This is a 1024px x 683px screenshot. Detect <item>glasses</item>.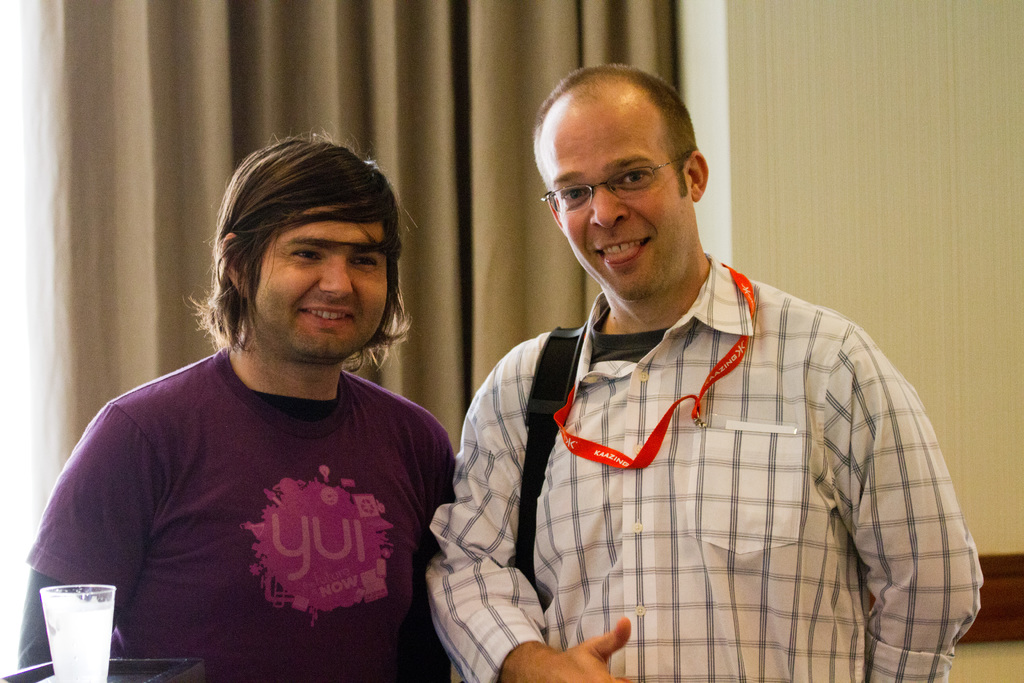
region(546, 167, 680, 211).
